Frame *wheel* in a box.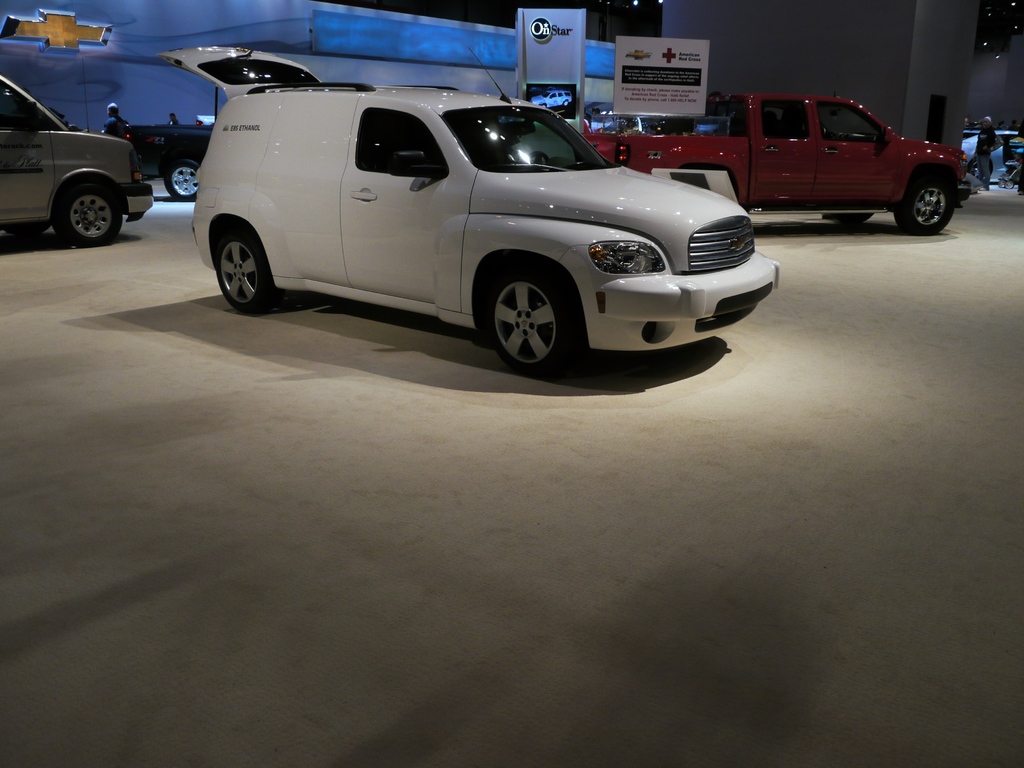
[x1=52, y1=183, x2=124, y2=245].
